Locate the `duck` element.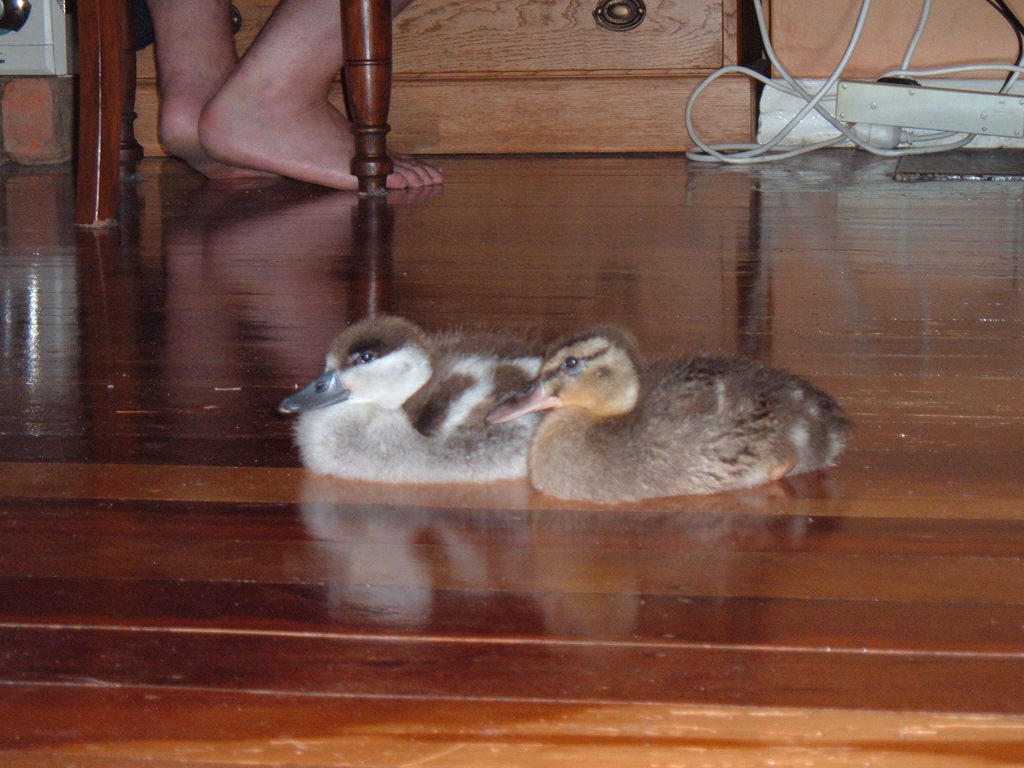
Element bbox: x1=279 y1=312 x2=552 y2=488.
